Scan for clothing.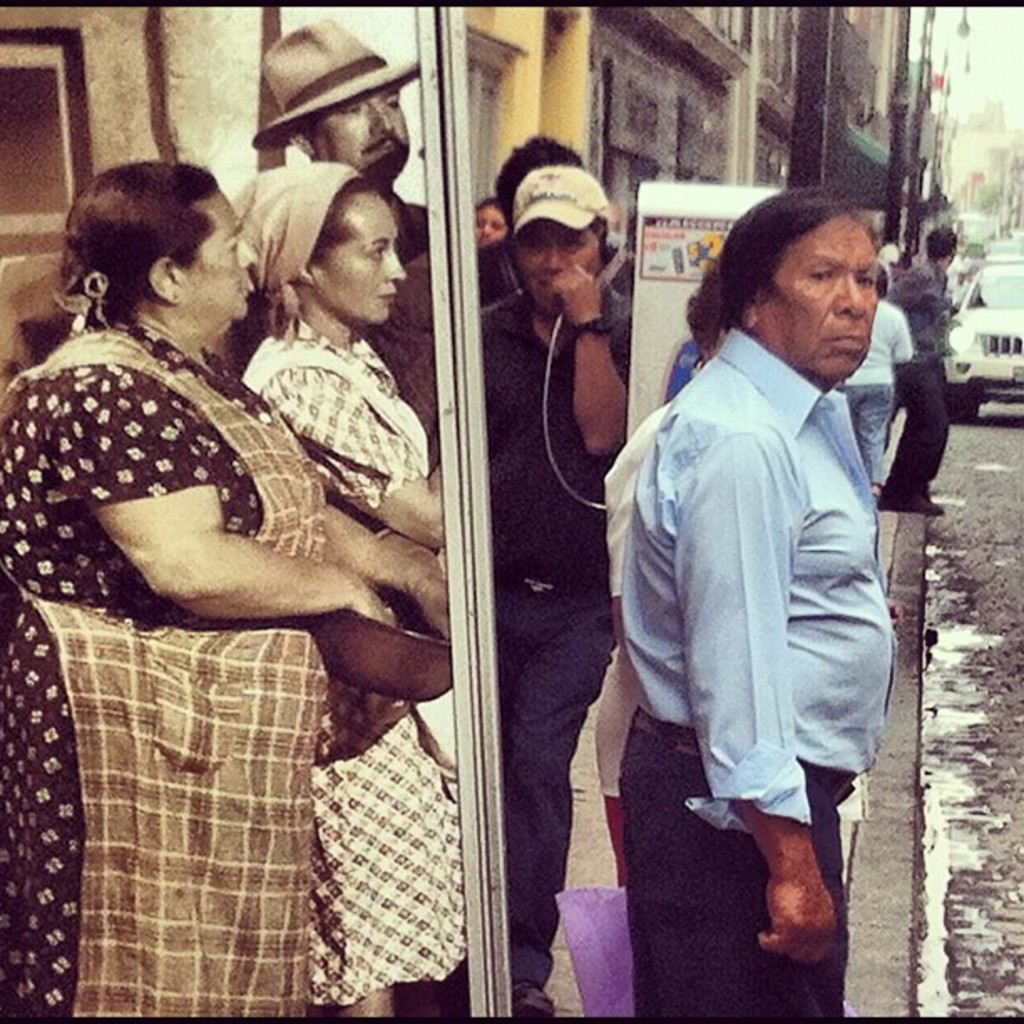
Scan result: [x1=492, y1=284, x2=631, y2=991].
